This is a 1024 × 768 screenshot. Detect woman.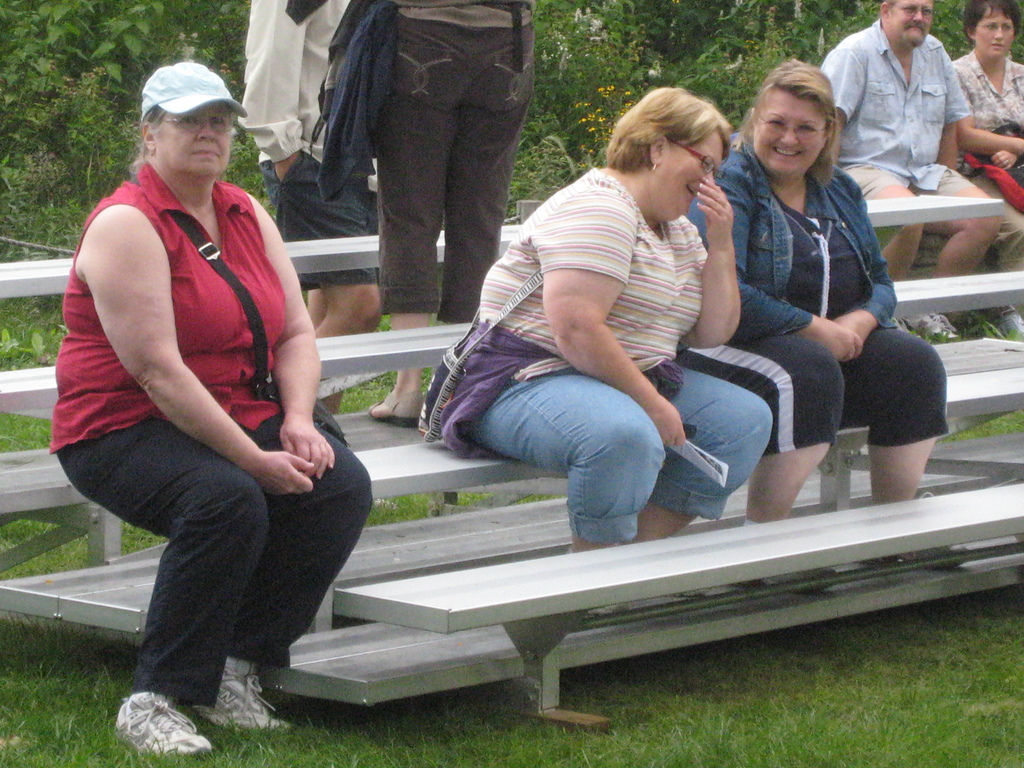
[left=954, top=0, right=1023, bottom=342].
